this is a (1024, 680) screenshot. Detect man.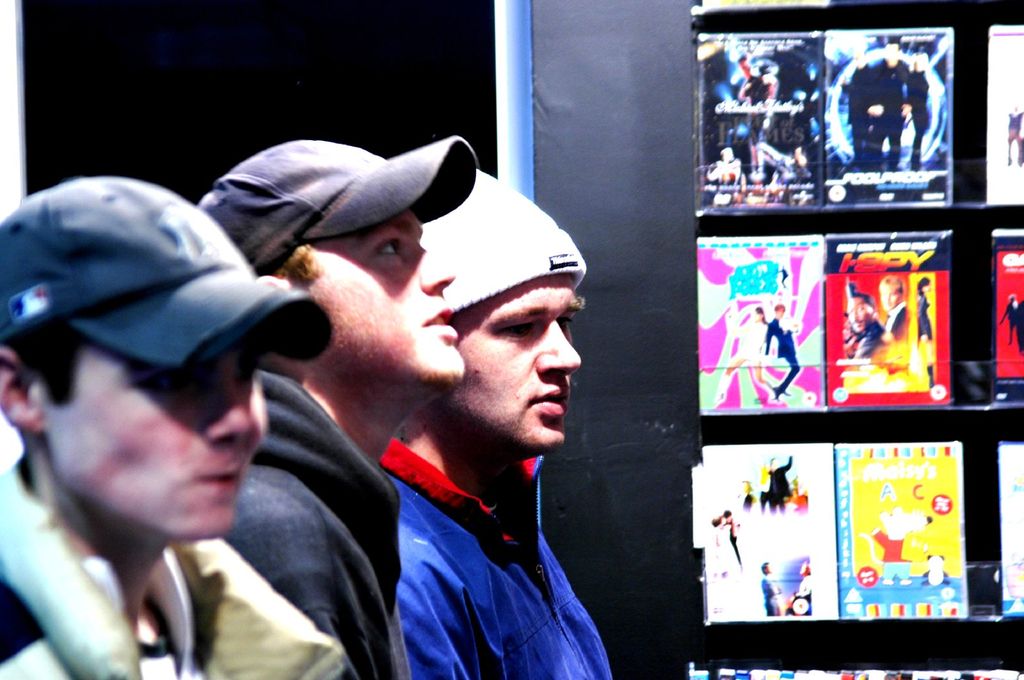
region(194, 130, 477, 679).
